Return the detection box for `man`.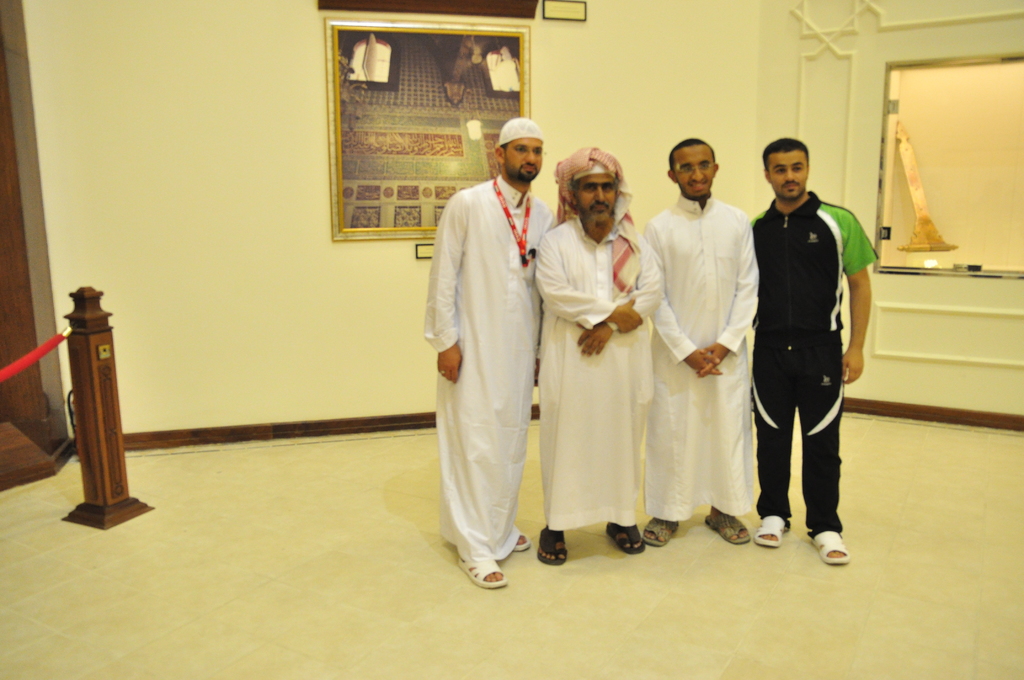
locate(750, 134, 874, 565).
